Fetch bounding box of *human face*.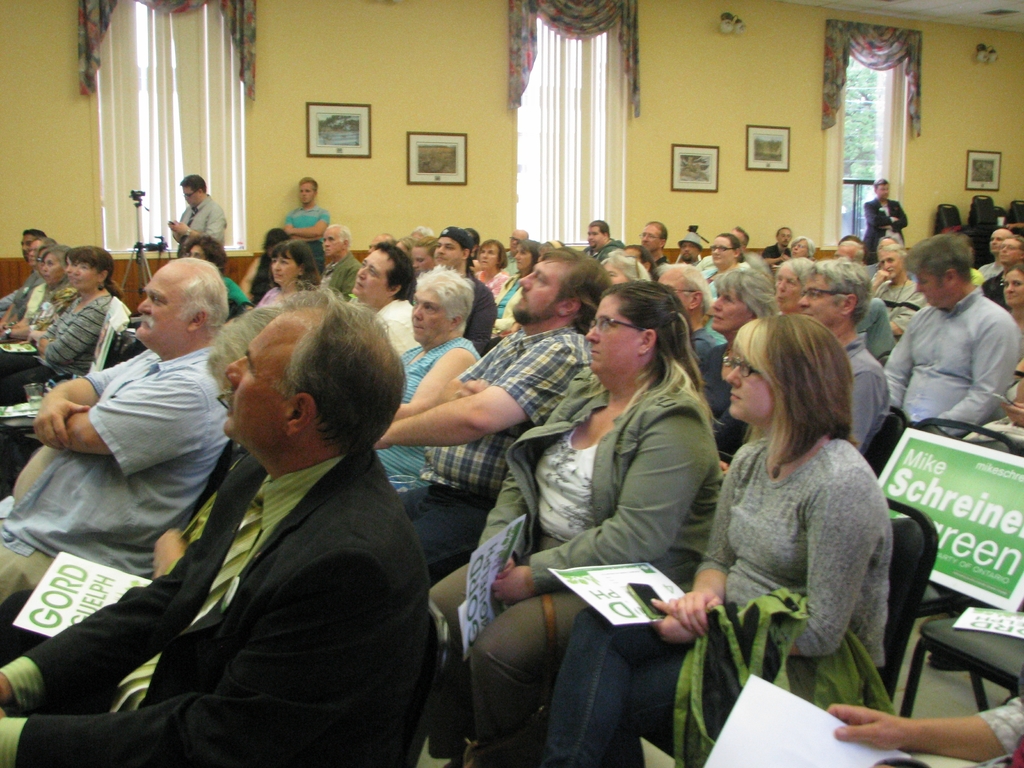
Bbox: select_region(509, 262, 561, 319).
